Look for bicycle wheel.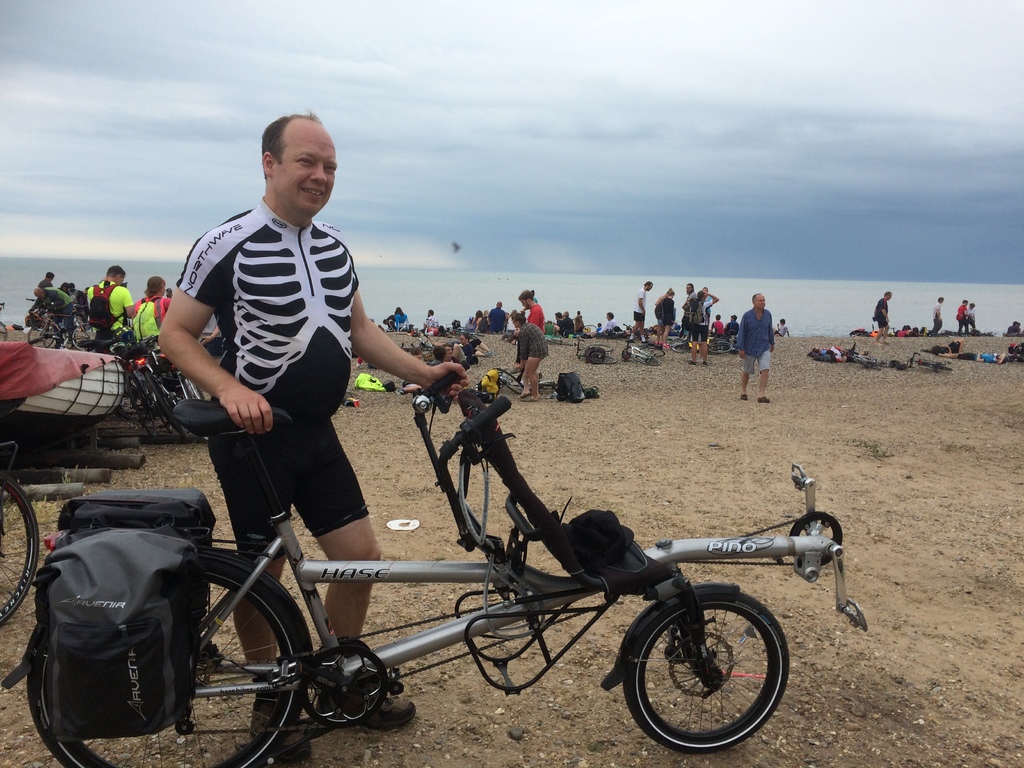
Found: 612, 587, 796, 755.
